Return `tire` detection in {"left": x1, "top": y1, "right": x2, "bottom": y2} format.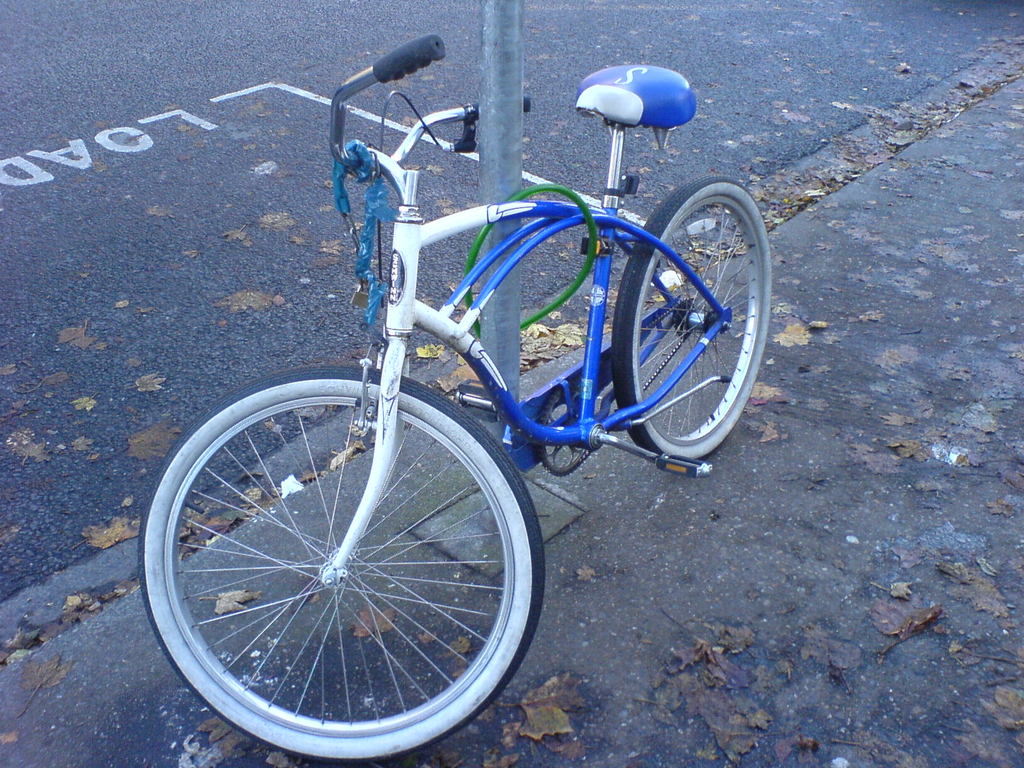
{"left": 607, "top": 171, "right": 772, "bottom": 461}.
